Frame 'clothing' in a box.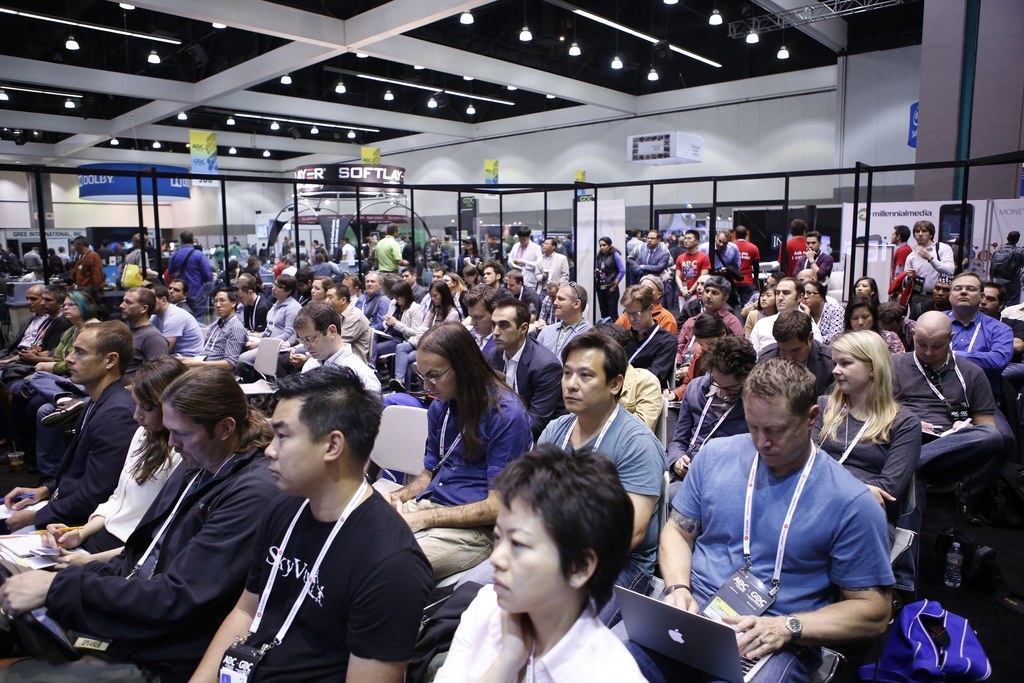
x1=326 y1=336 x2=385 y2=392.
